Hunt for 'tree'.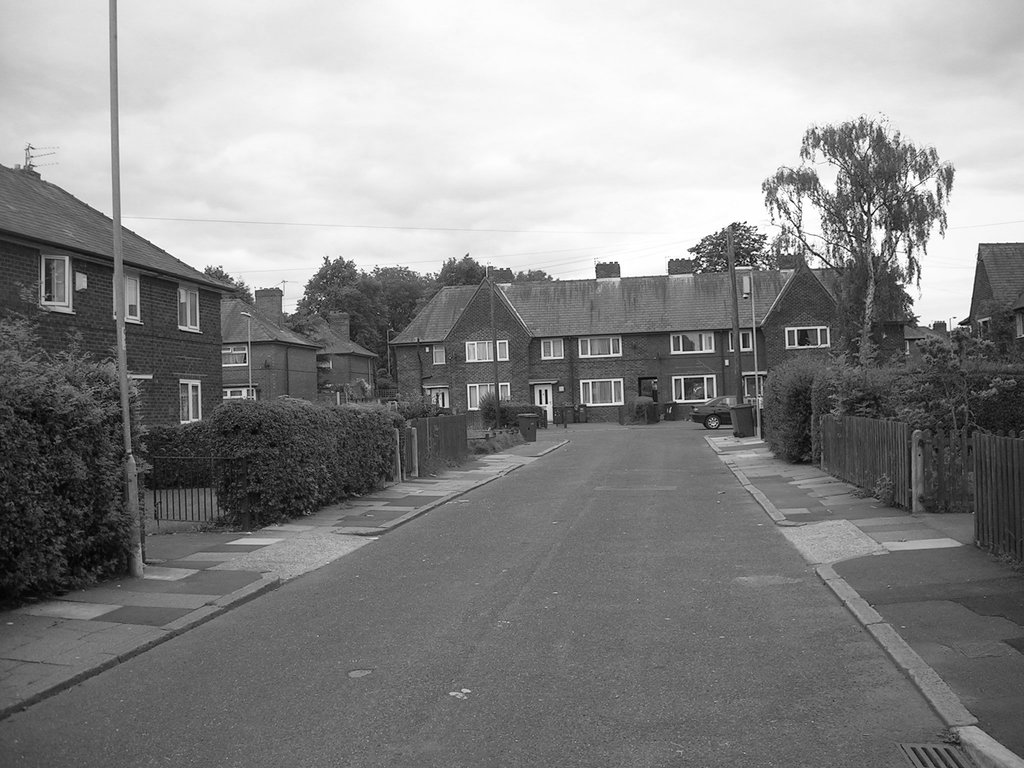
Hunted down at crop(841, 250, 911, 373).
